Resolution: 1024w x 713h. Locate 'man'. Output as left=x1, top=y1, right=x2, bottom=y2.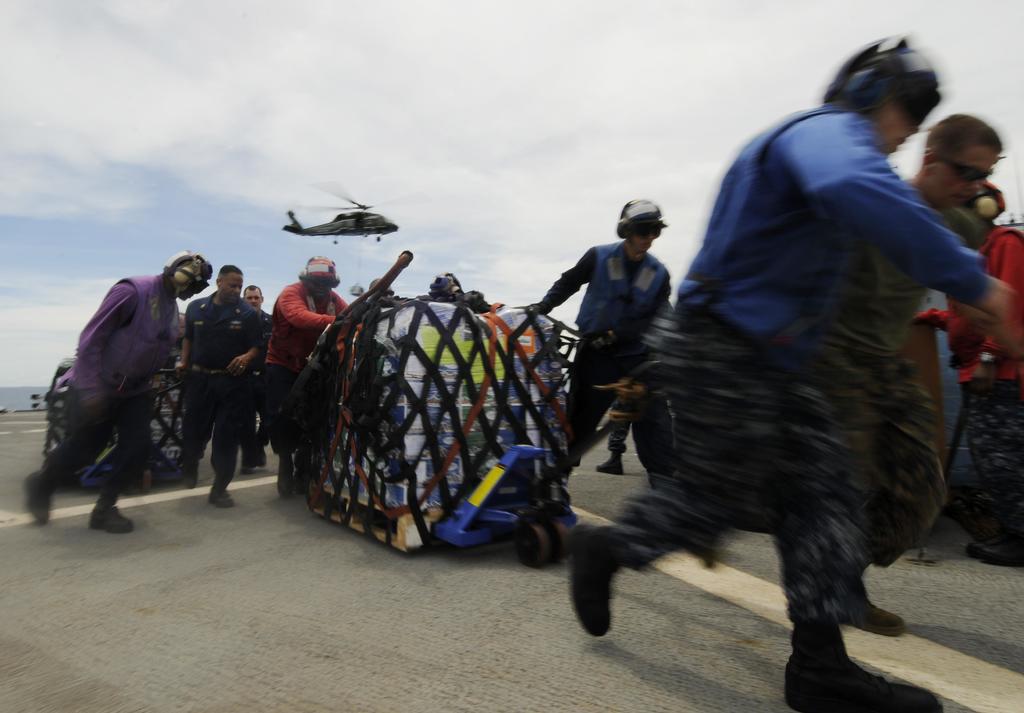
left=563, top=31, right=1012, bottom=712.
